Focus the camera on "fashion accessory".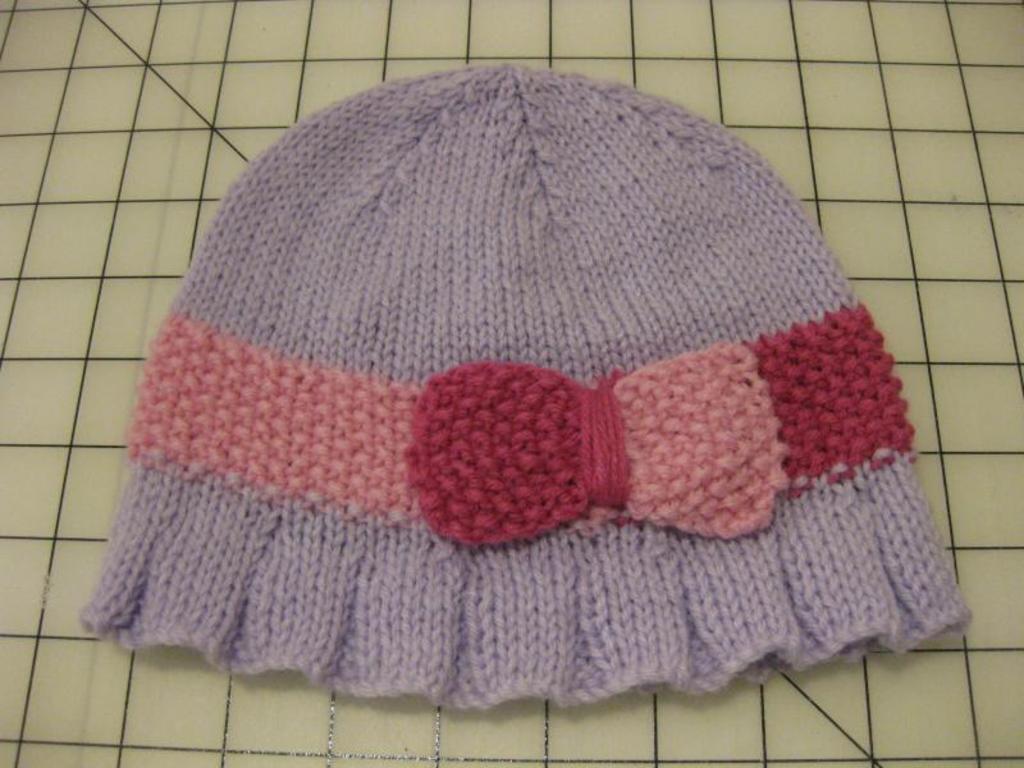
Focus region: region(77, 64, 977, 709).
